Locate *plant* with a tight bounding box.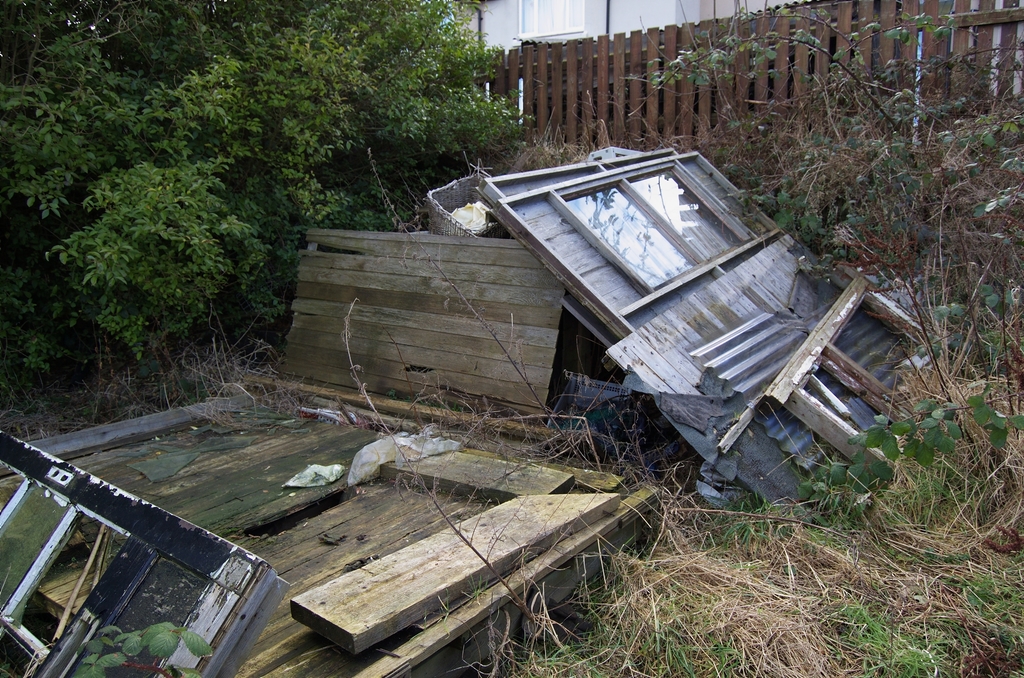
x1=716 y1=493 x2=820 y2=549.
